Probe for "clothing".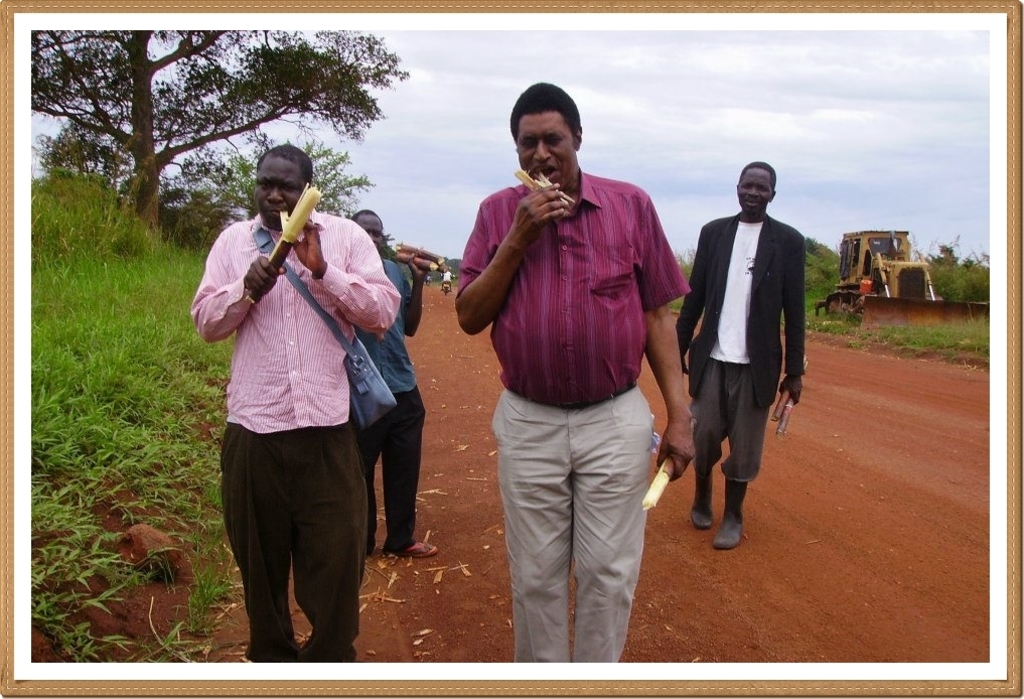
Probe result: bbox(252, 159, 305, 225).
